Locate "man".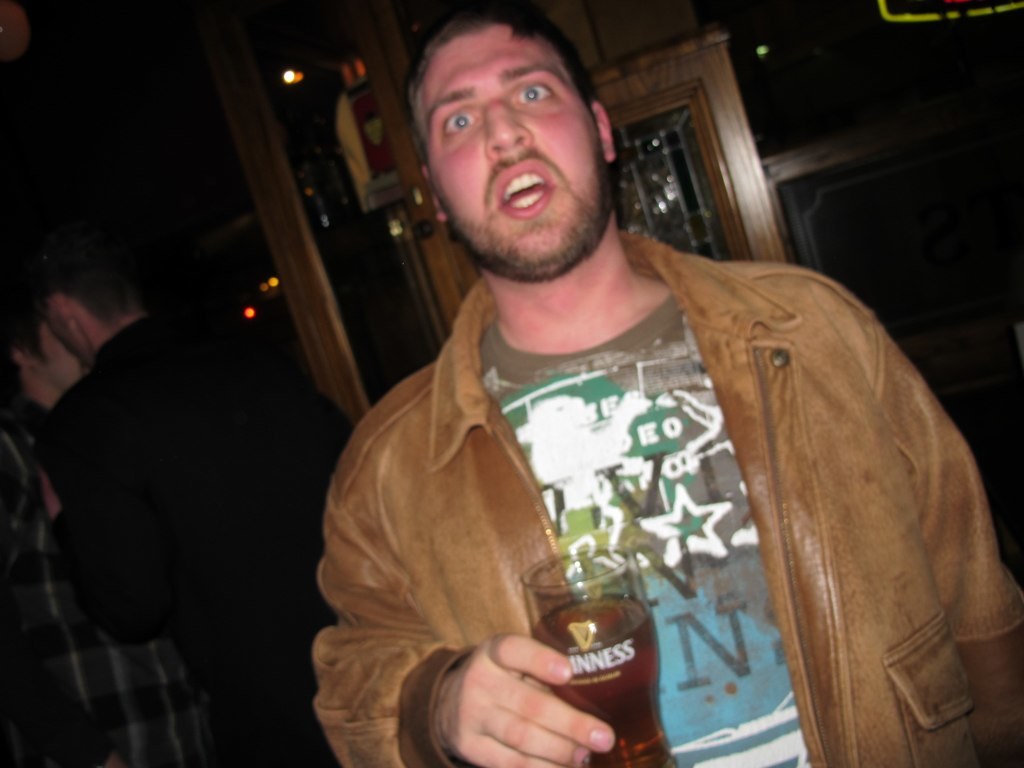
Bounding box: rect(305, 12, 983, 762).
